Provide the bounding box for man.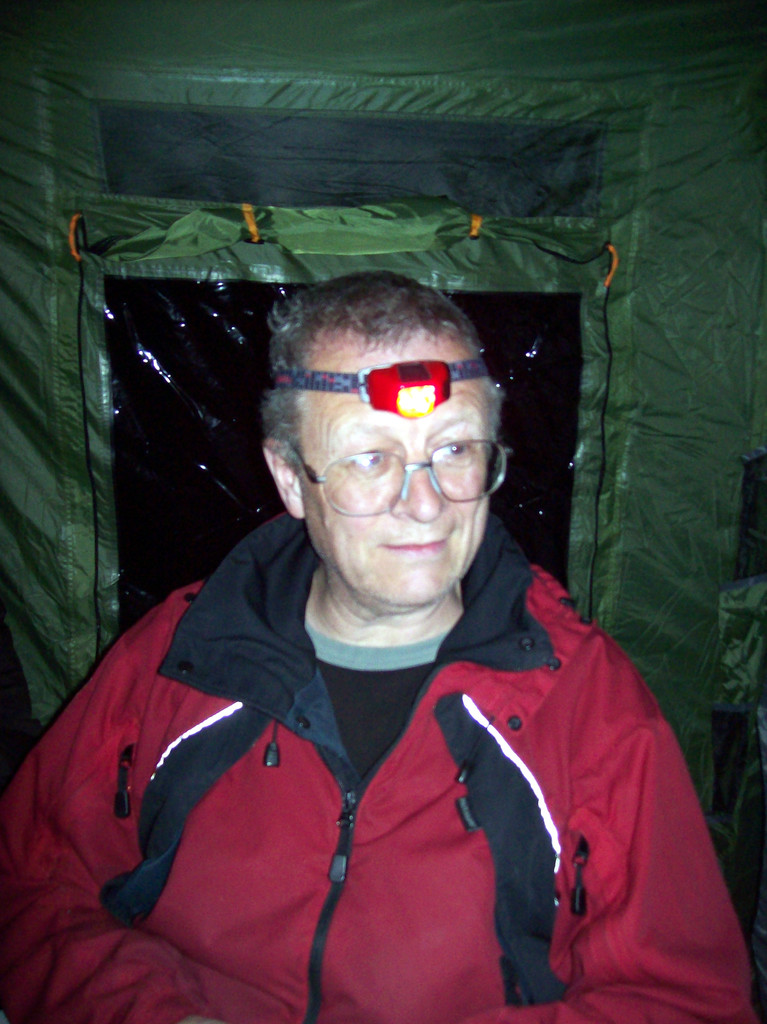
l=47, t=243, r=733, b=987.
